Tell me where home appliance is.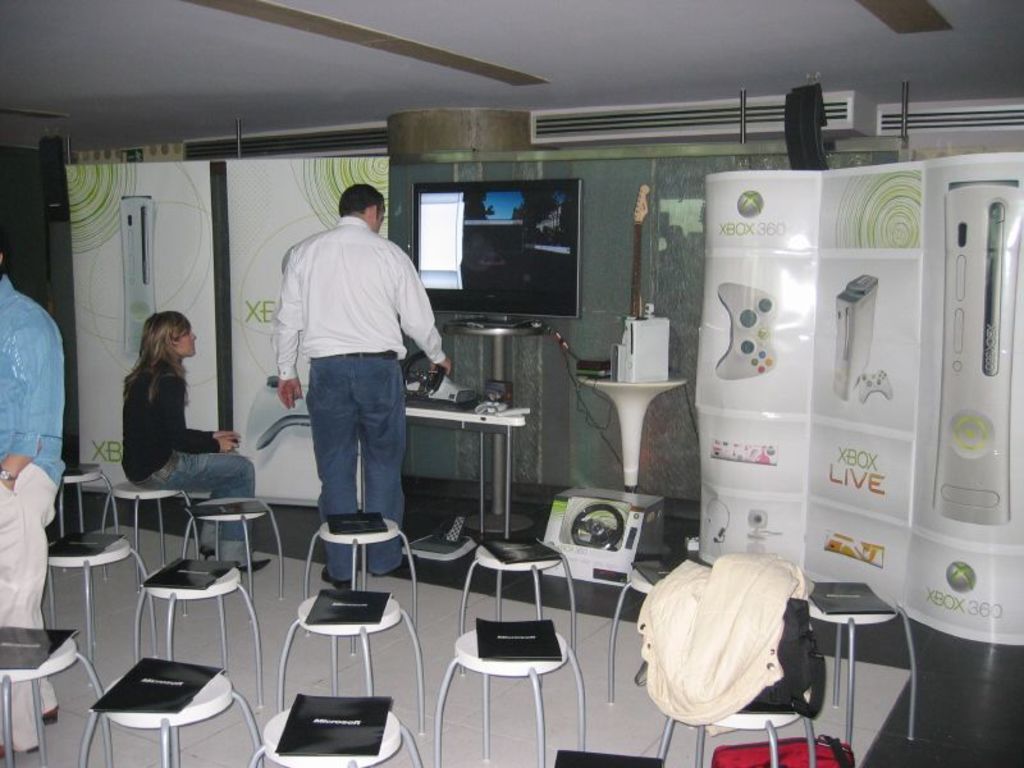
home appliance is at 527,83,877,145.
